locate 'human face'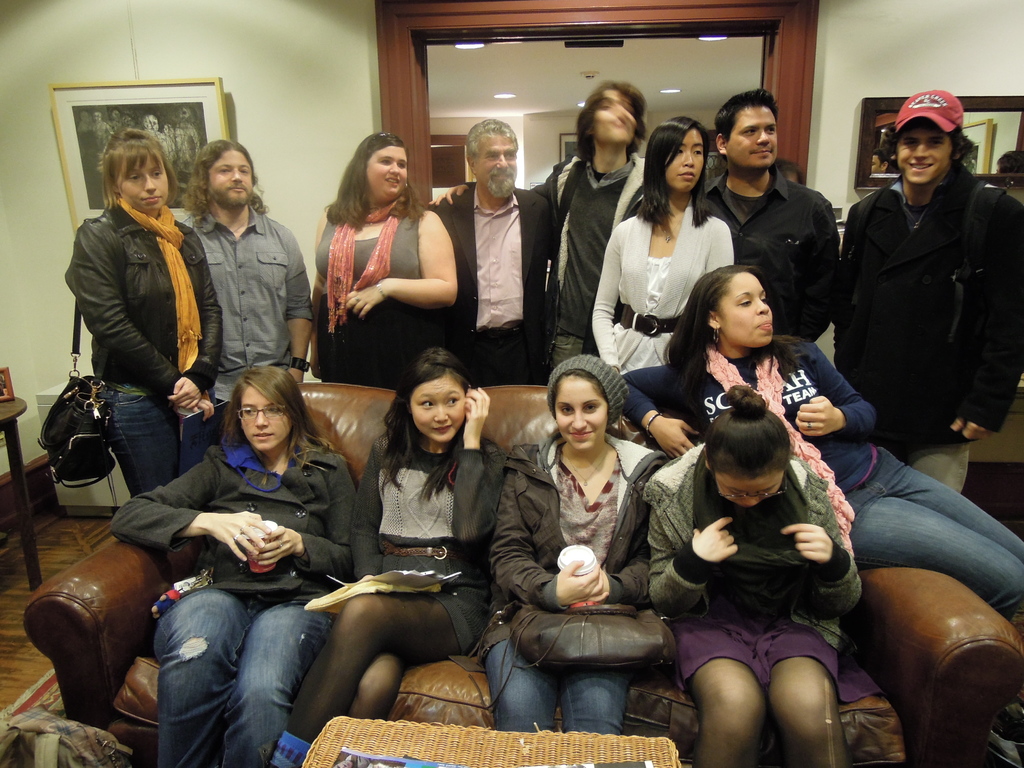
x1=666 y1=123 x2=704 y2=191
